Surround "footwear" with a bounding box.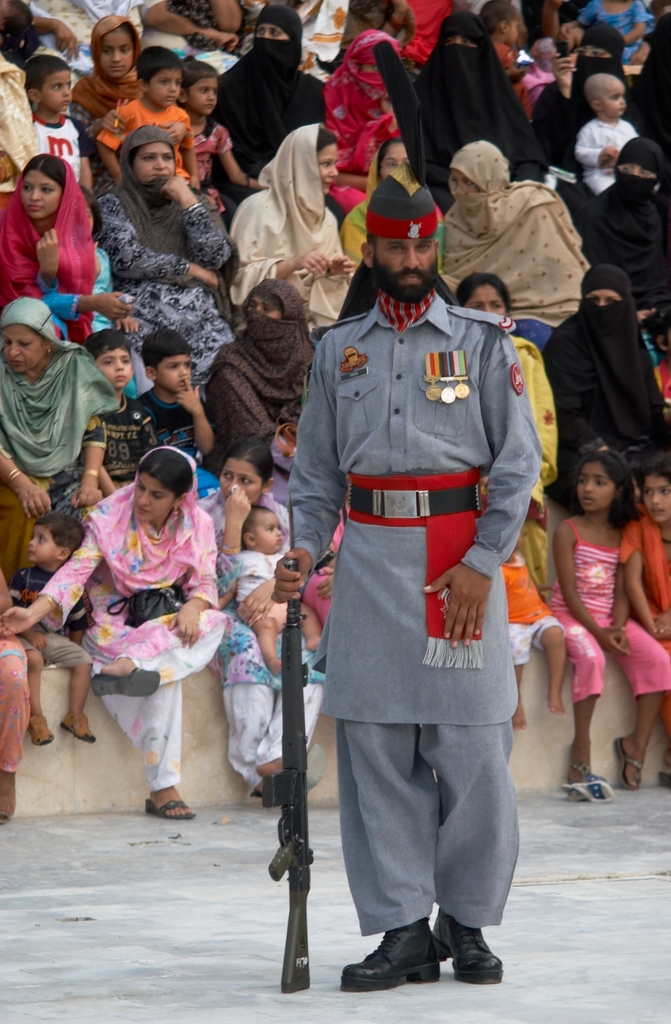
{"x1": 618, "y1": 742, "x2": 649, "y2": 788}.
